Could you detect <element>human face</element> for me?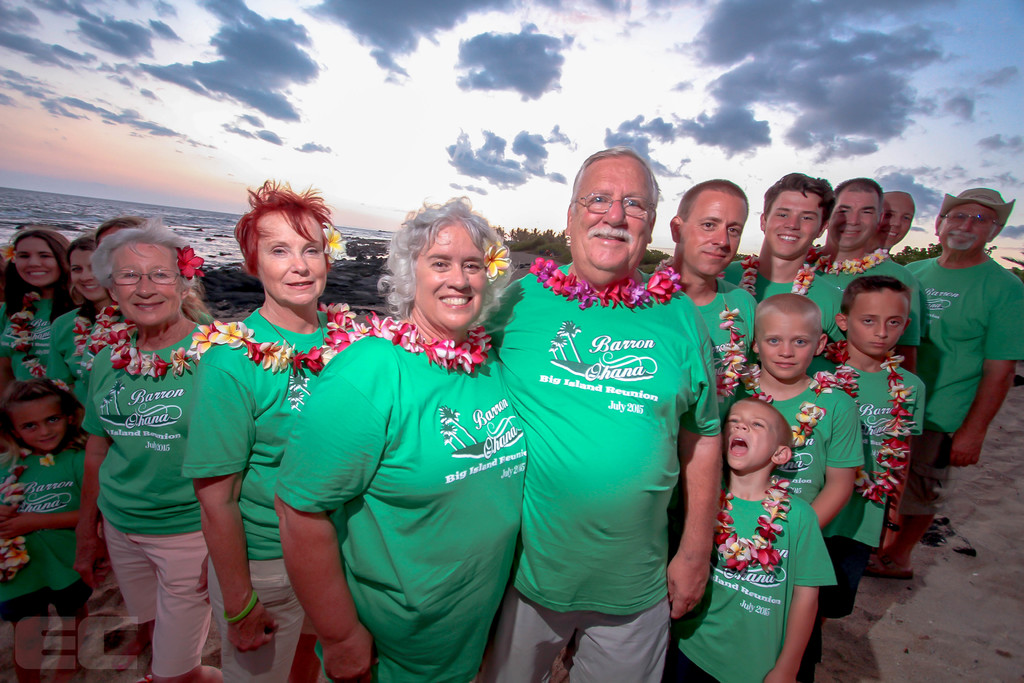
Detection result: box(257, 211, 326, 305).
